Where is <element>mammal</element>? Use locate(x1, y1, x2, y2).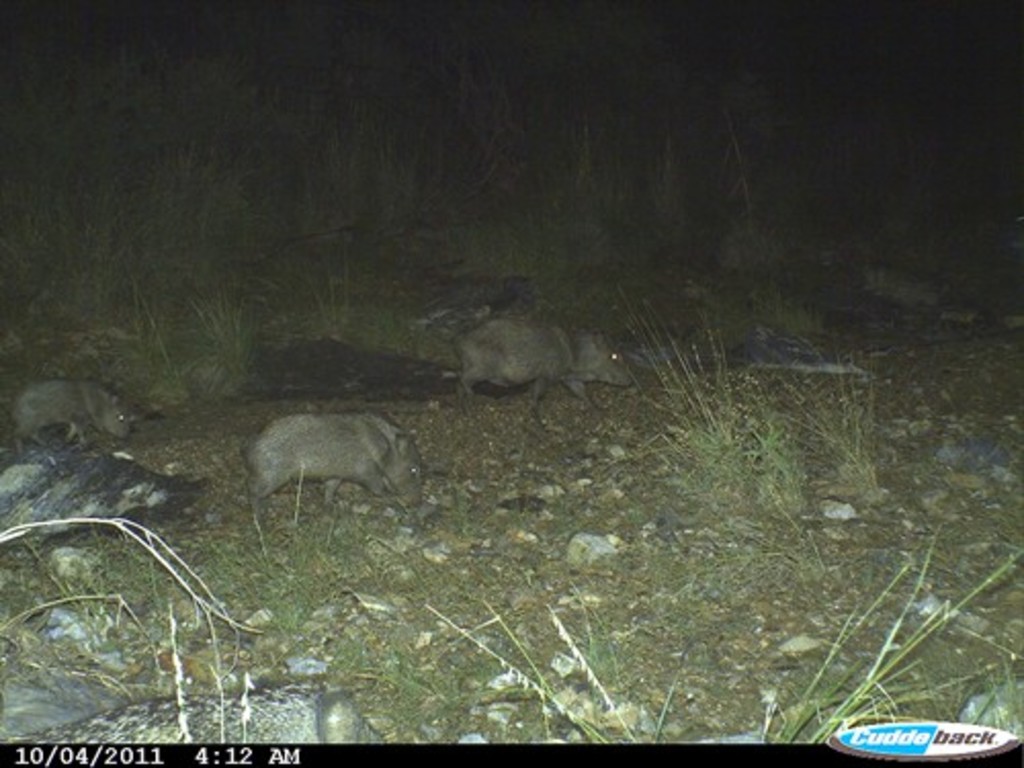
locate(10, 375, 131, 457).
